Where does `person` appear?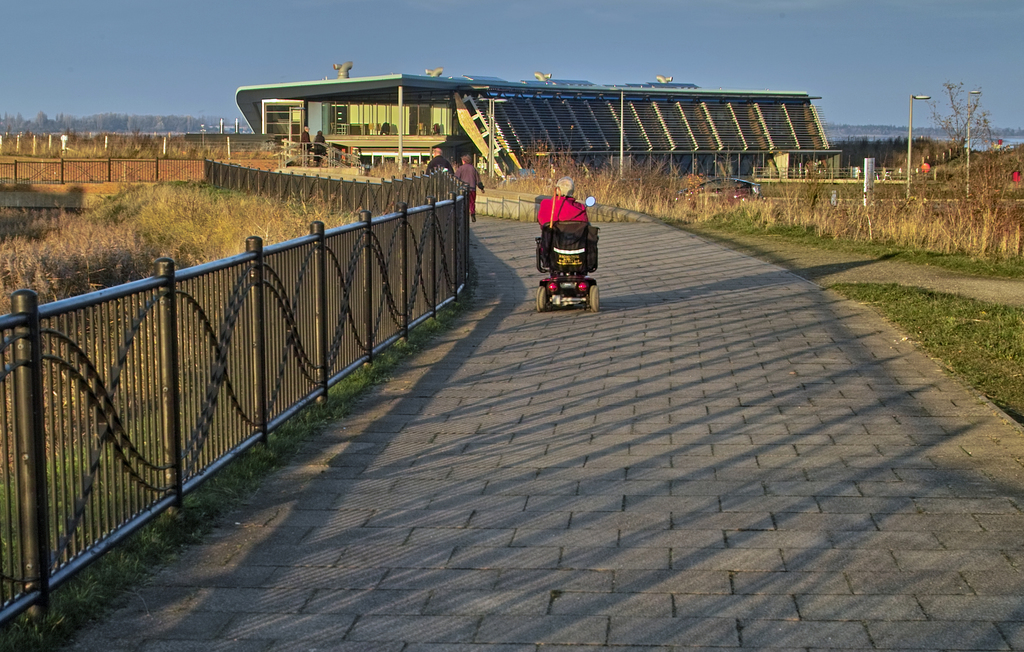
Appears at BBox(454, 152, 482, 226).
